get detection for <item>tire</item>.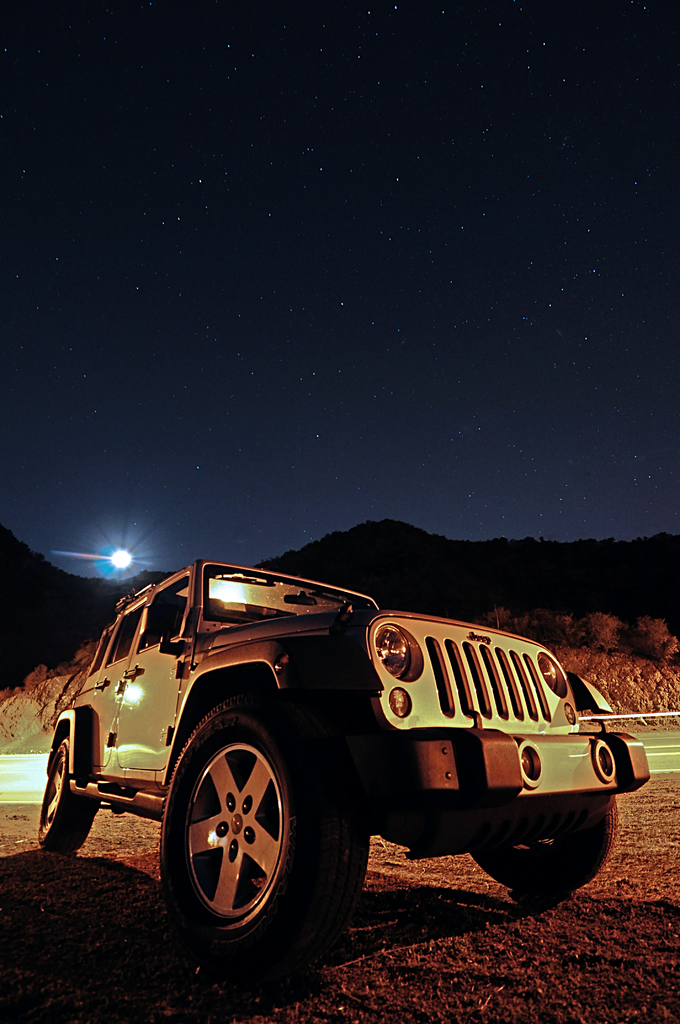
Detection: x1=154, y1=710, x2=357, y2=984.
